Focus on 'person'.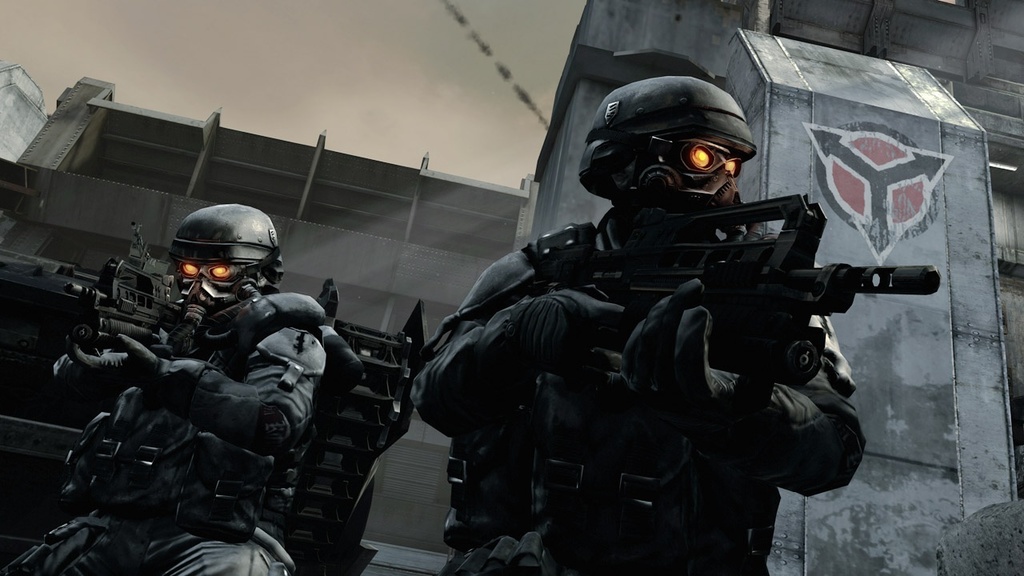
Focused at x1=12, y1=206, x2=366, y2=575.
